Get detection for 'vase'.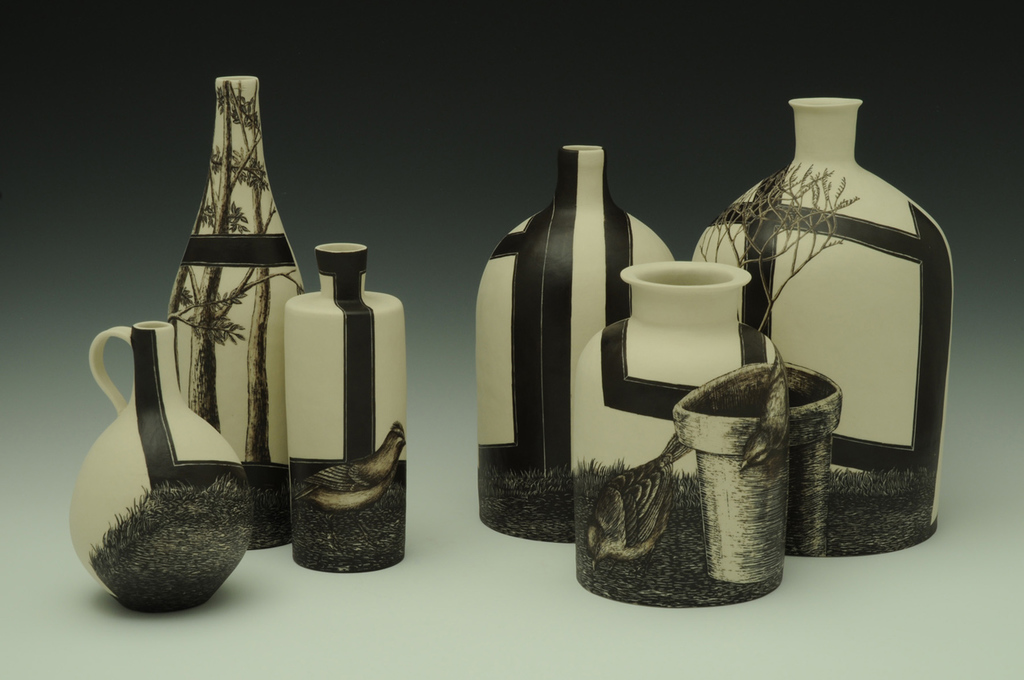
Detection: left=169, top=74, right=308, bottom=551.
